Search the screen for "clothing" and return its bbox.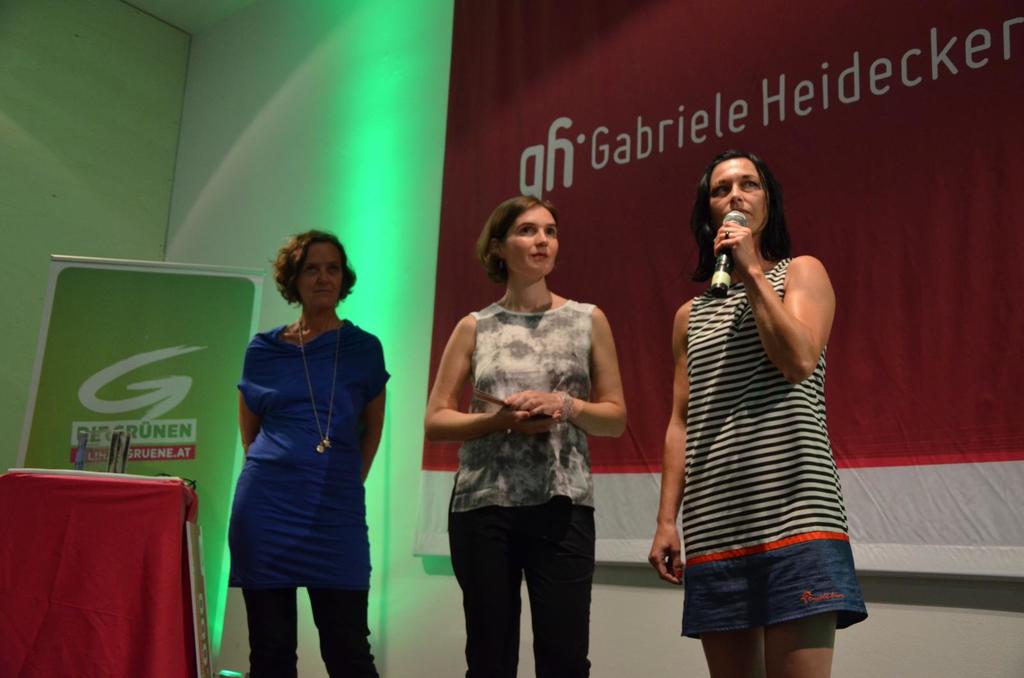
Found: region(447, 303, 600, 677).
